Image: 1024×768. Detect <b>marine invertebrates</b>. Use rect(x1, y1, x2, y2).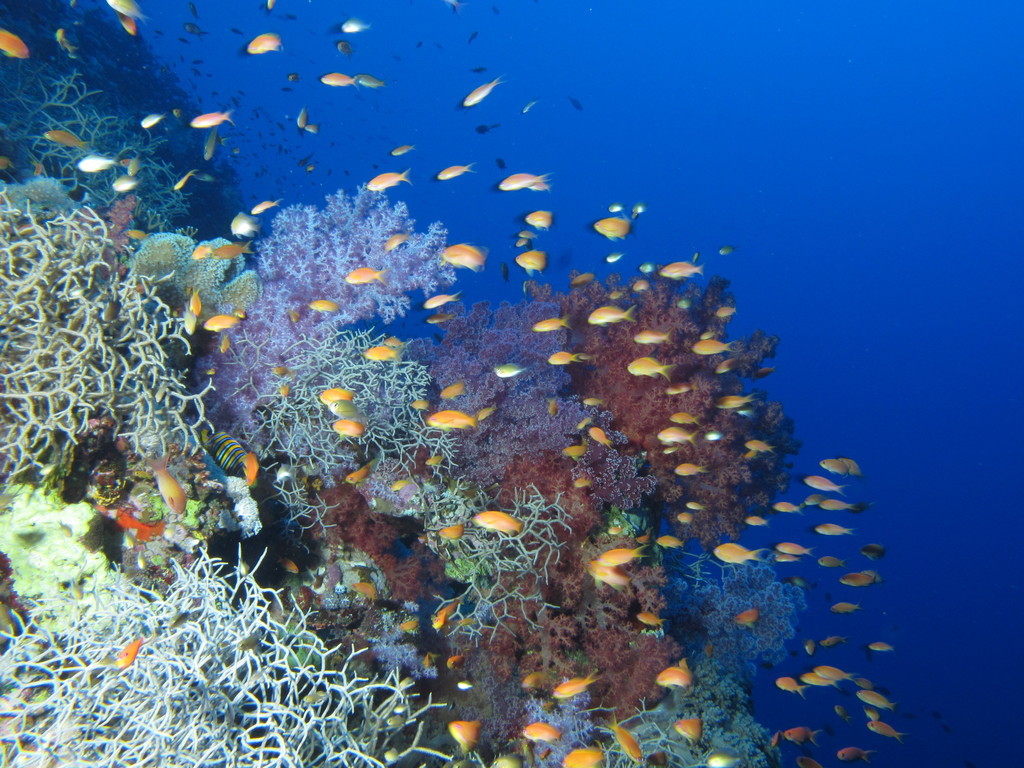
rect(557, 256, 805, 553).
